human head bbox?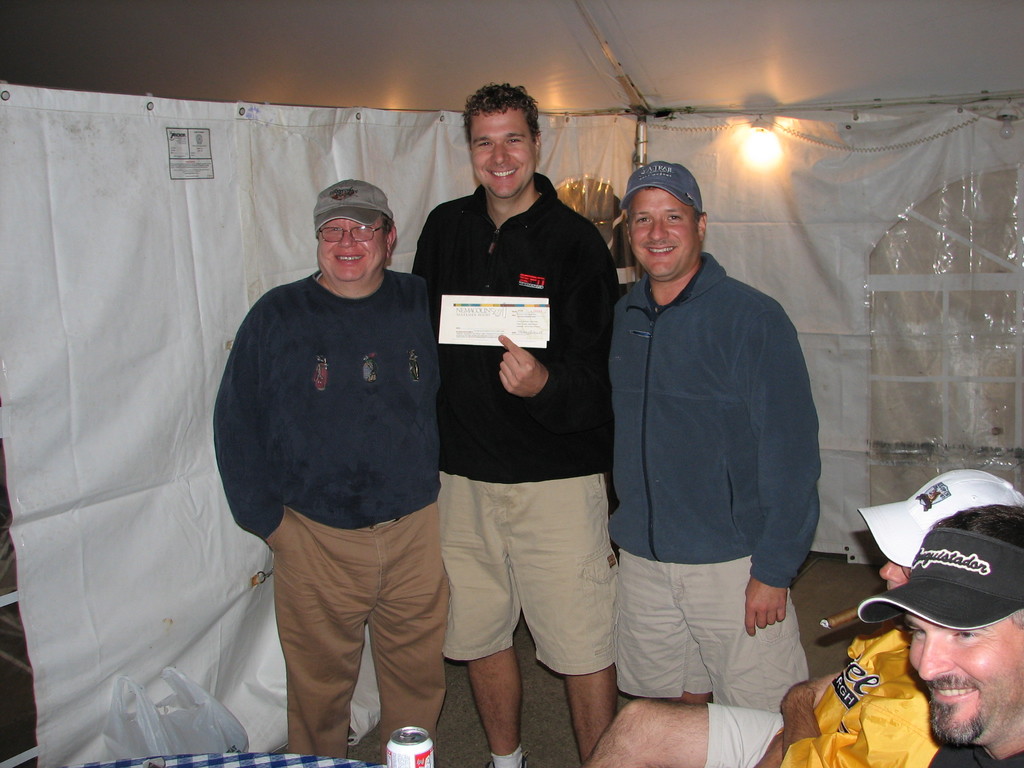
[313, 180, 399, 282]
